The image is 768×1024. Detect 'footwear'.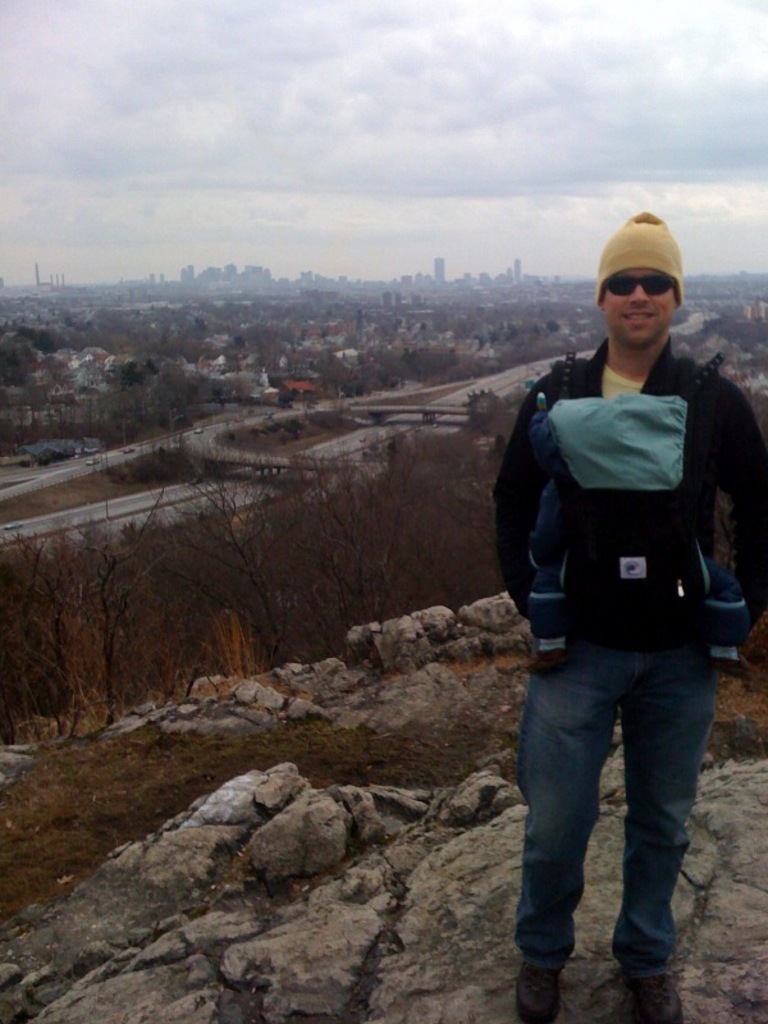
Detection: 509/961/561/1021.
